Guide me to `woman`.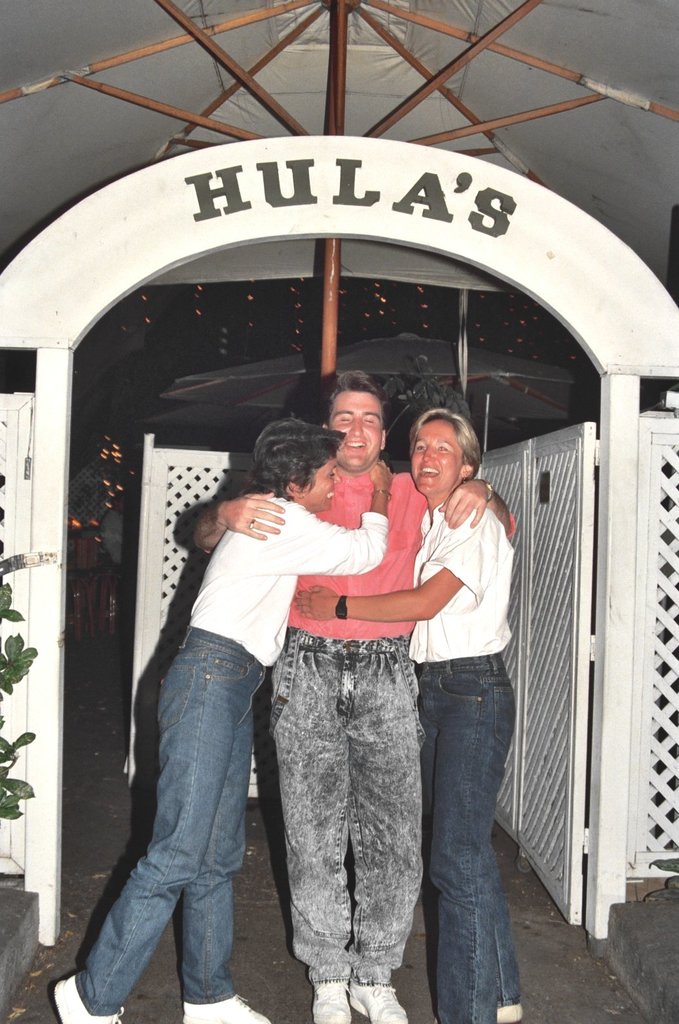
Guidance: BBox(292, 407, 518, 1023).
